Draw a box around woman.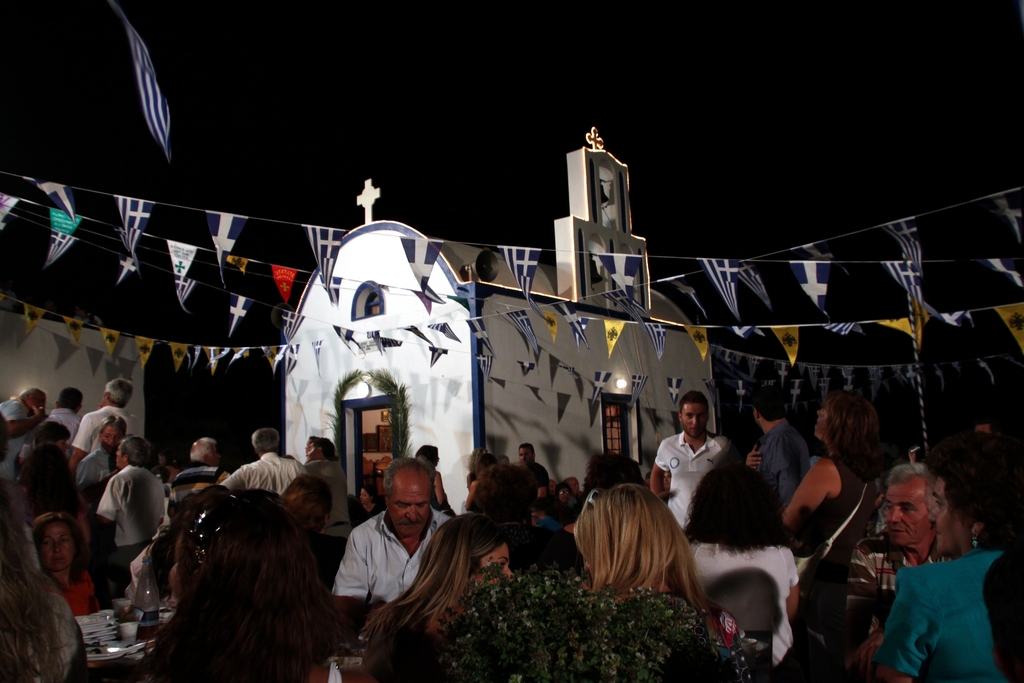
[left=359, top=514, right=530, bottom=682].
